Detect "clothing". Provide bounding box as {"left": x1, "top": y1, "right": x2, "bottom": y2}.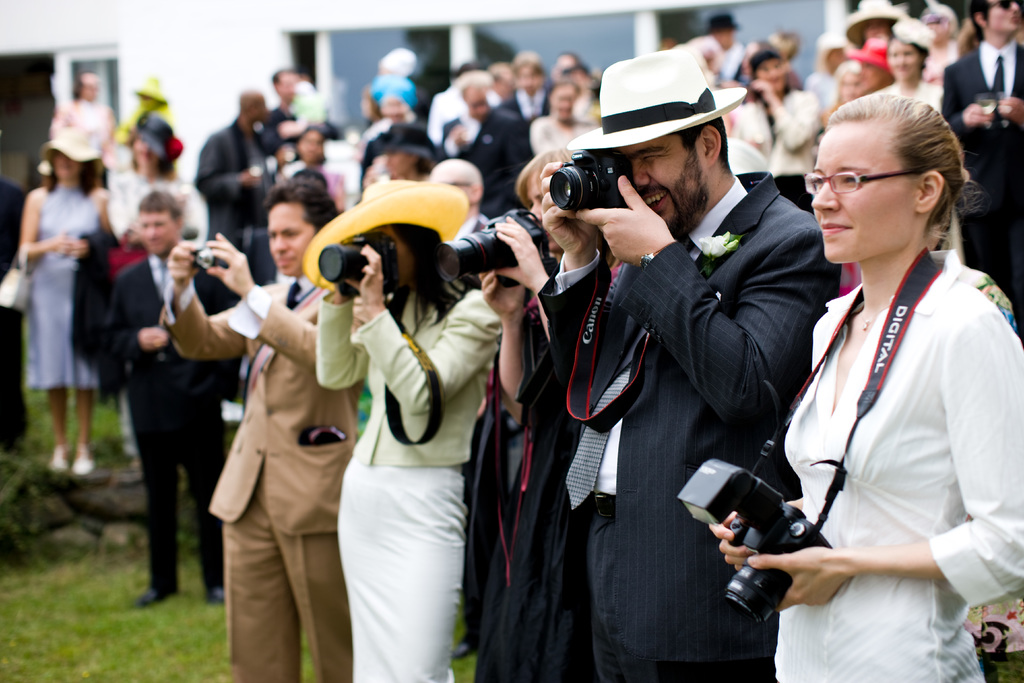
{"left": 437, "top": 104, "right": 536, "bottom": 219}.
